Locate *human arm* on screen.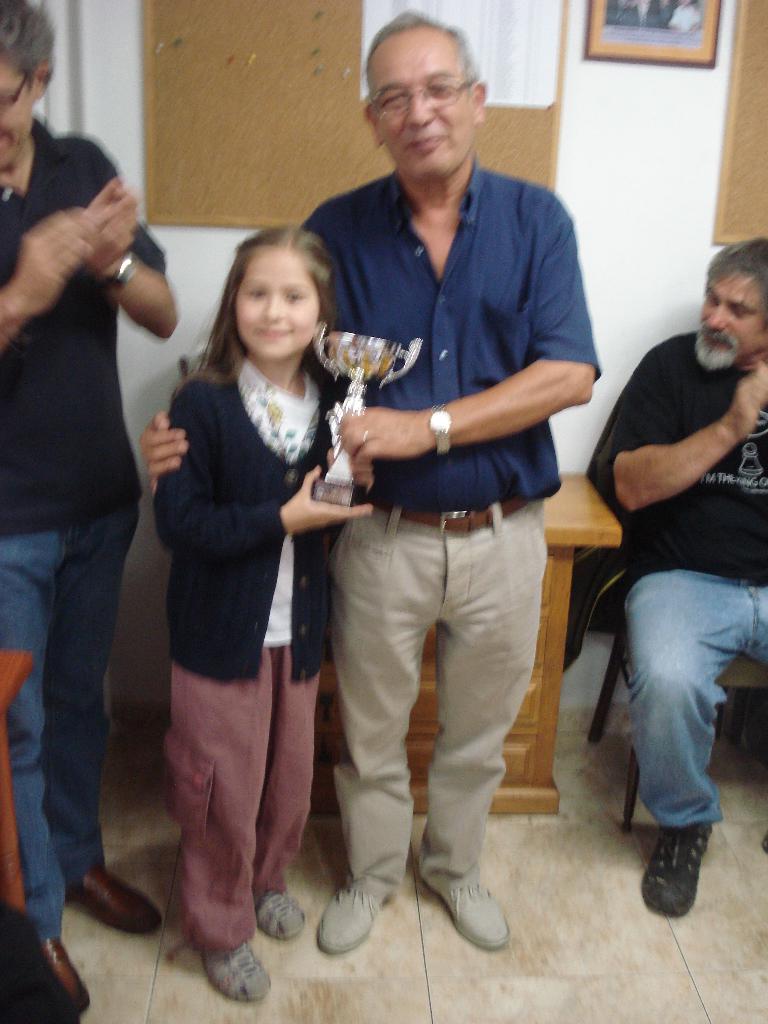
On screen at 325 445 374 493.
